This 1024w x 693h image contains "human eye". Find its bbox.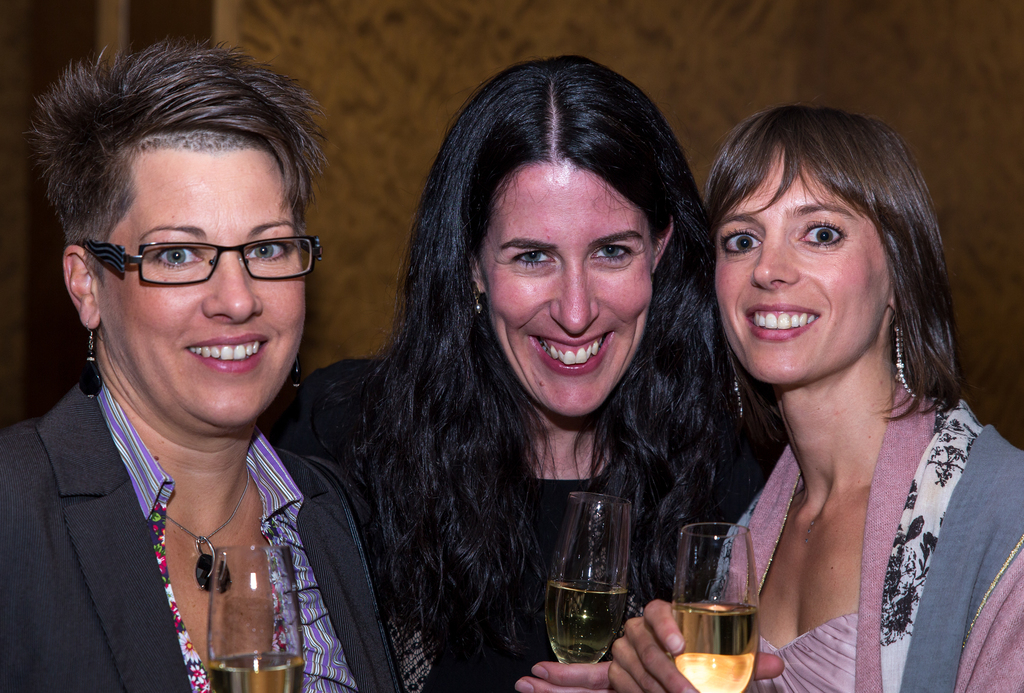
(x1=513, y1=247, x2=566, y2=270).
